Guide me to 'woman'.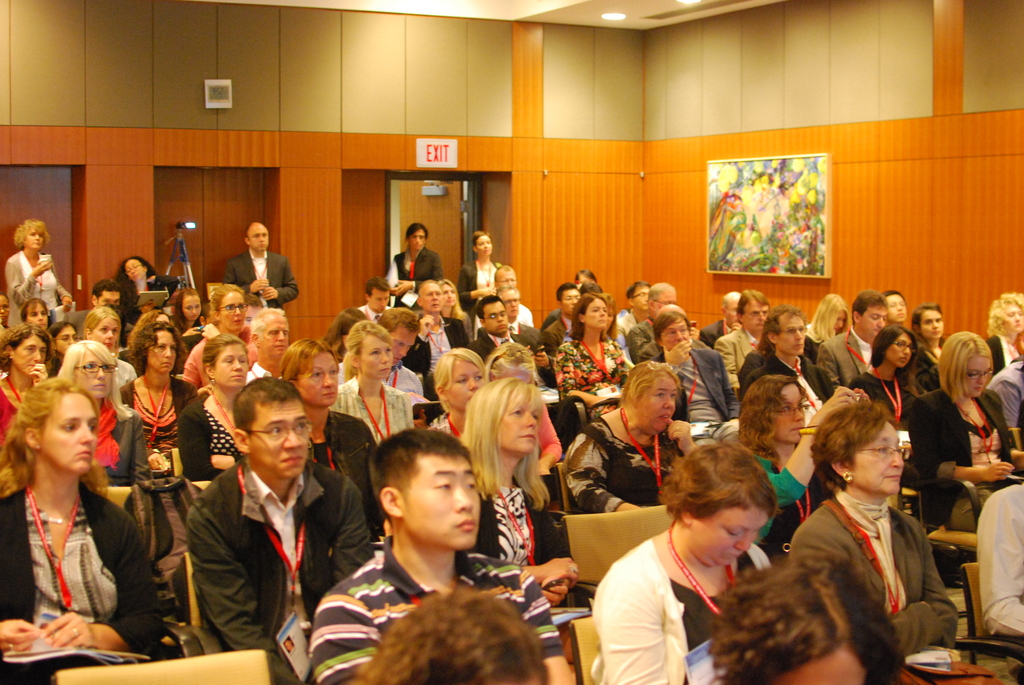
Guidance: l=5, t=216, r=73, b=309.
